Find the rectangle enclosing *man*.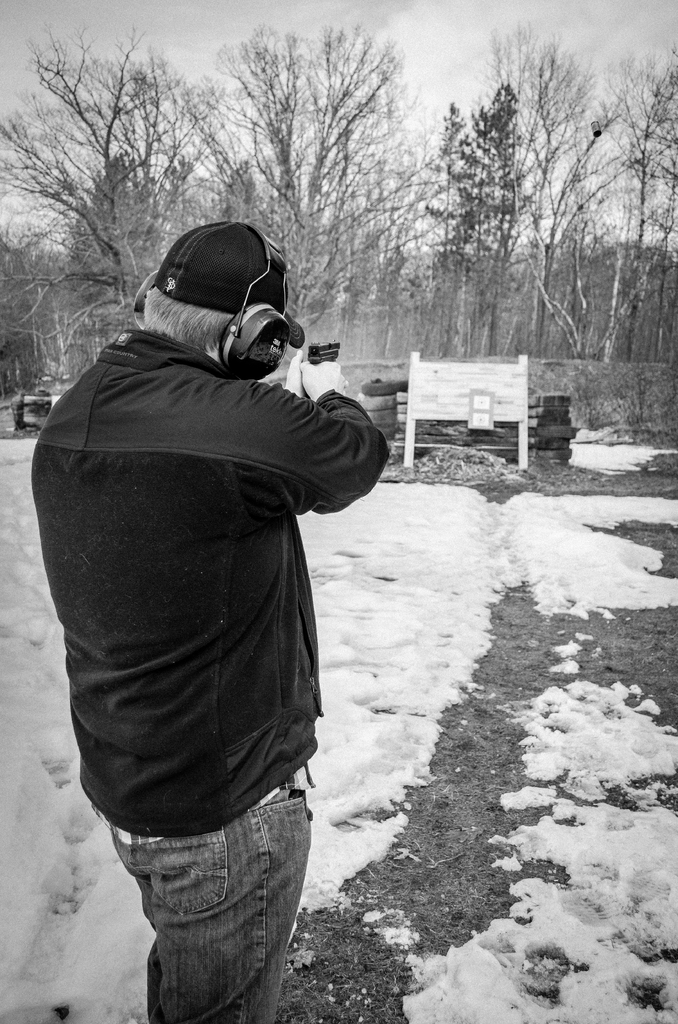
{"left": 35, "top": 194, "right": 398, "bottom": 1017}.
